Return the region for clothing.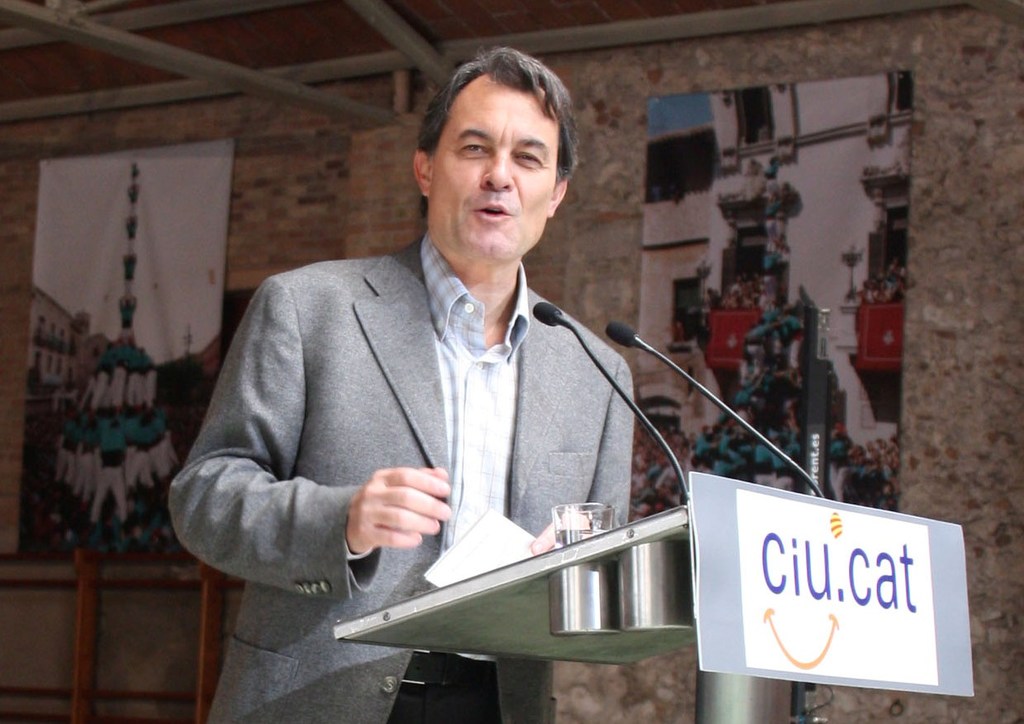
Rect(127, 190, 140, 211).
